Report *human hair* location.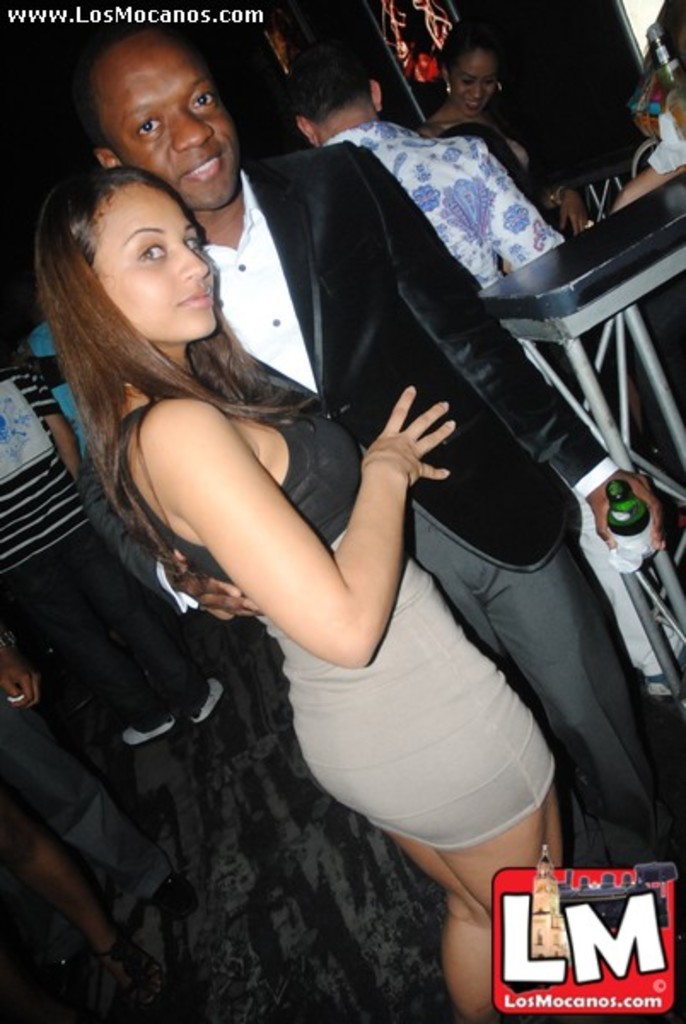
Report: {"left": 49, "top": 135, "right": 294, "bottom": 556}.
